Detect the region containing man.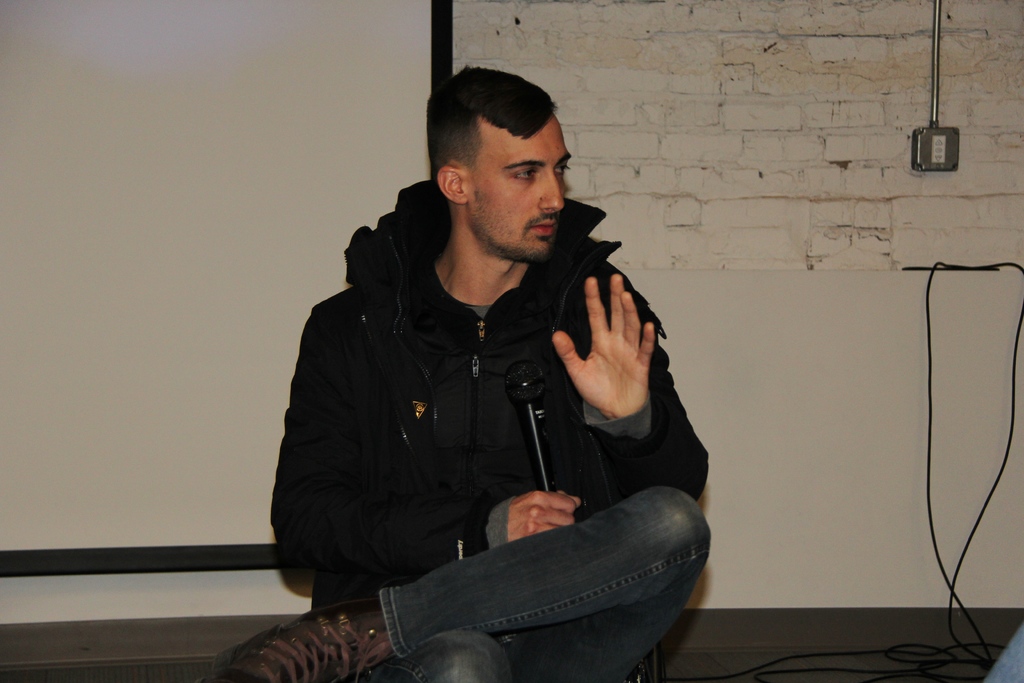
(273,78,725,668).
